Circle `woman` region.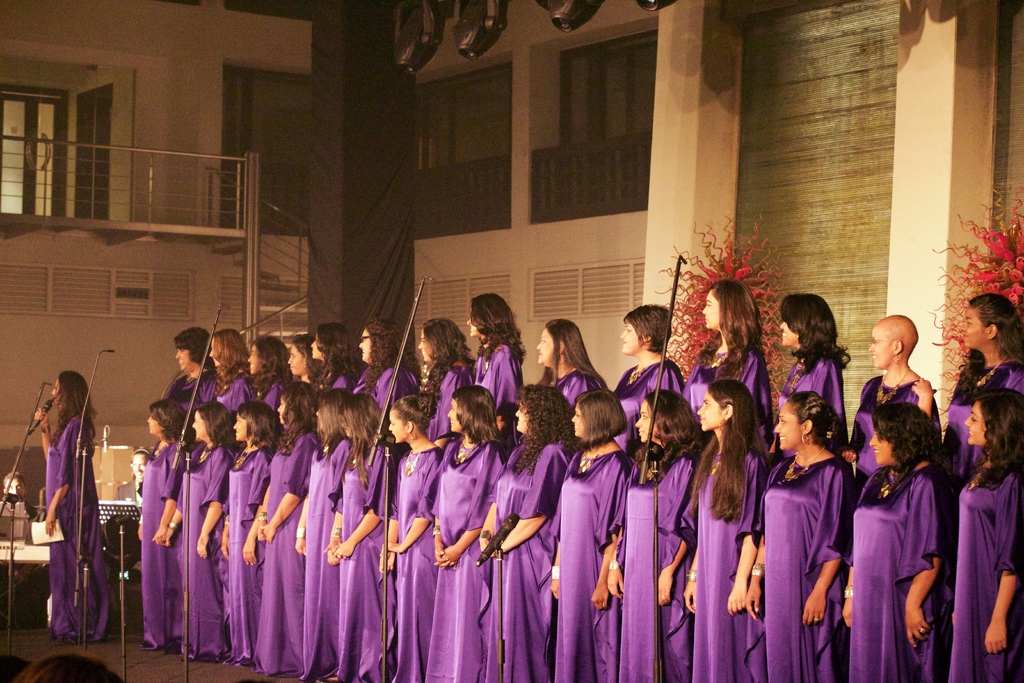
Region: select_region(0, 359, 125, 647).
